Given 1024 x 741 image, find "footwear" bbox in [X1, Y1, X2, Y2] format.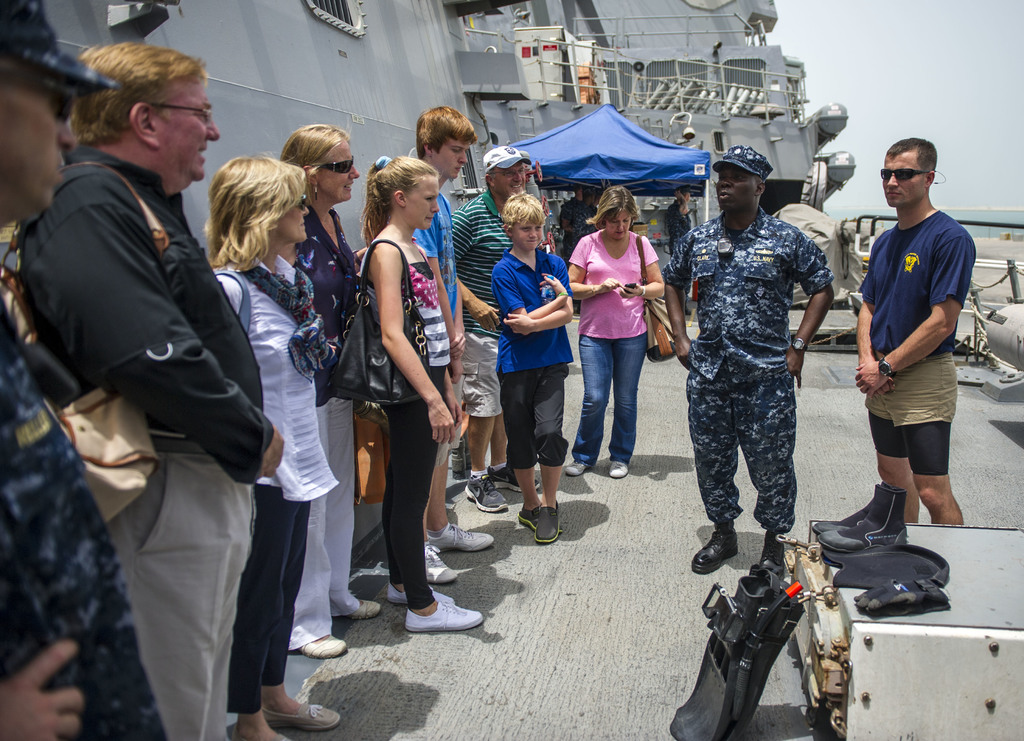
[463, 473, 506, 510].
